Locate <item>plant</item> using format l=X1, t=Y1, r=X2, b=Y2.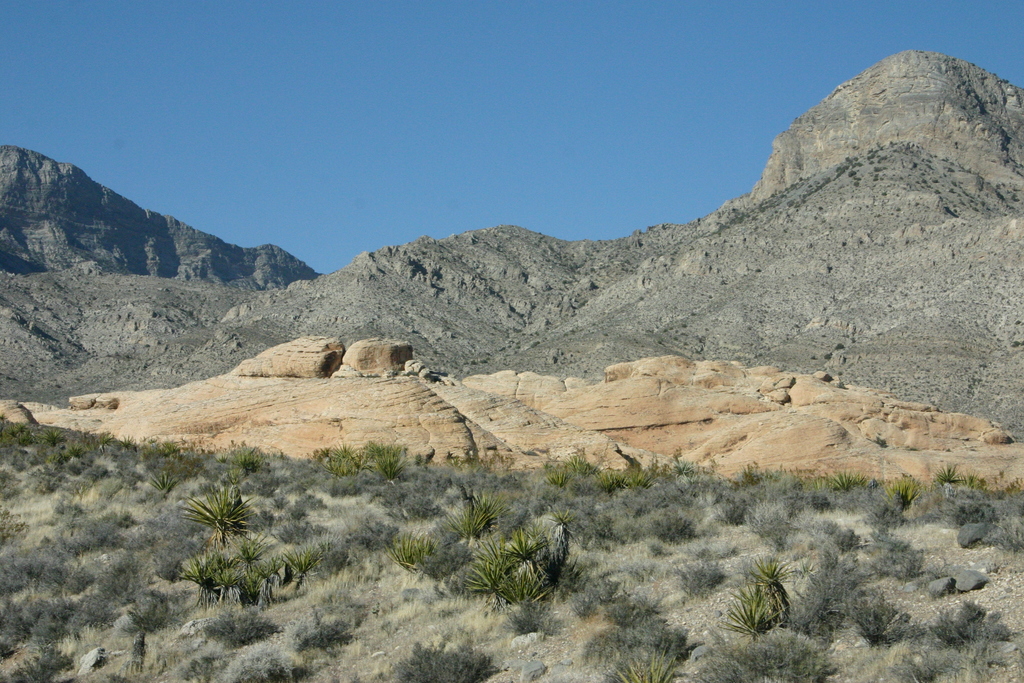
l=228, t=642, r=314, b=682.
